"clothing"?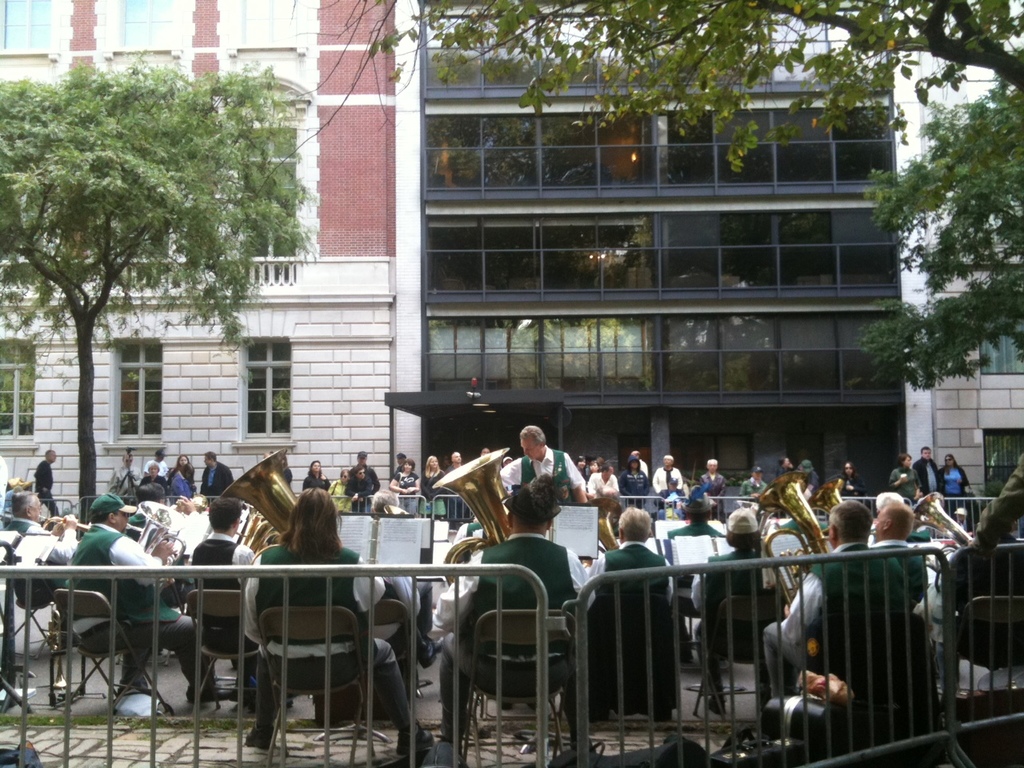
(501,446,587,500)
